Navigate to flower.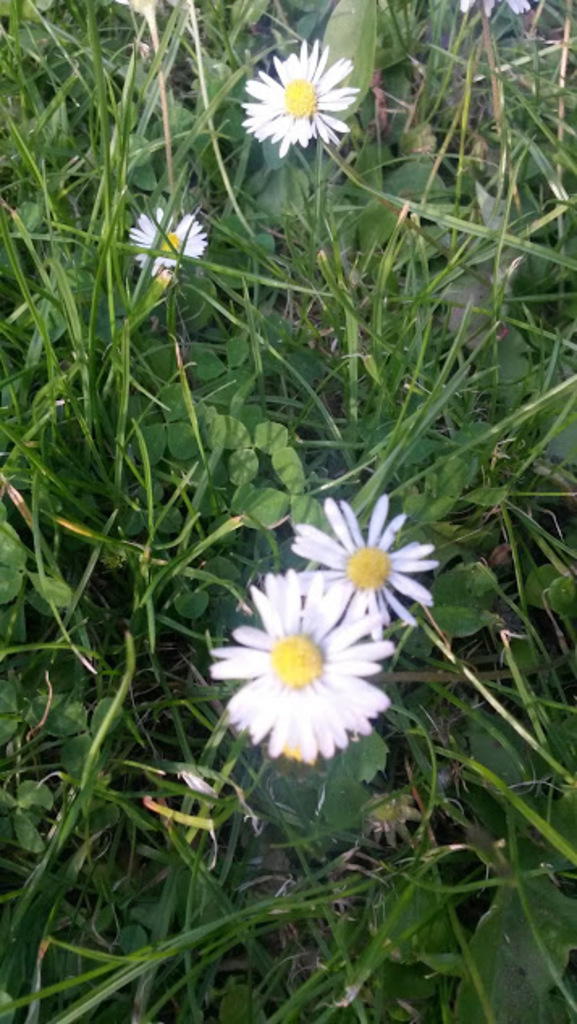
Navigation target: {"x1": 288, "y1": 489, "x2": 438, "y2": 636}.
